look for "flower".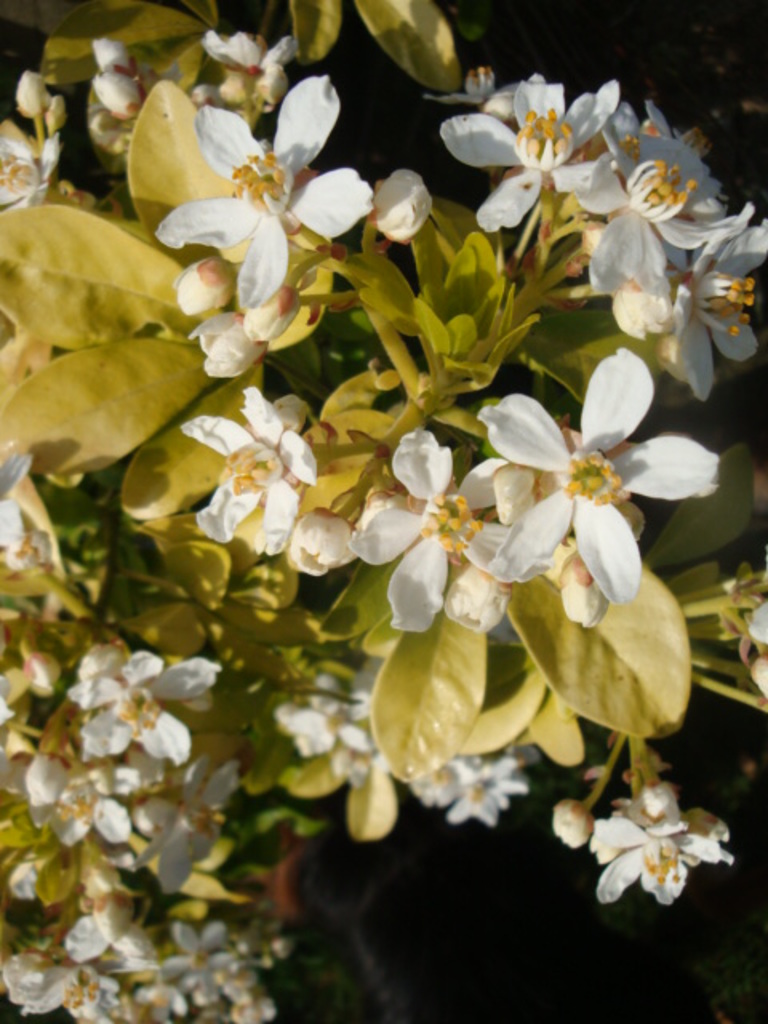
Found: crop(149, 72, 374, 310).
